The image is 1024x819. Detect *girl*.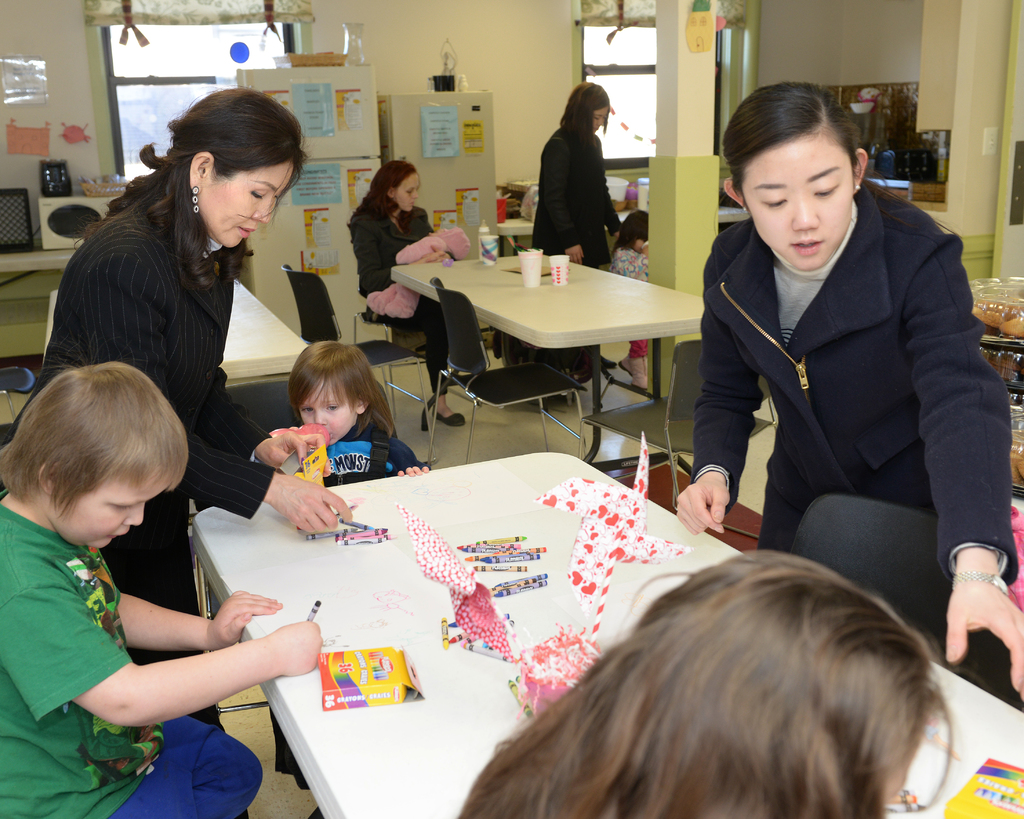
Detection: <region>260, 339, 410, 494</region>.
